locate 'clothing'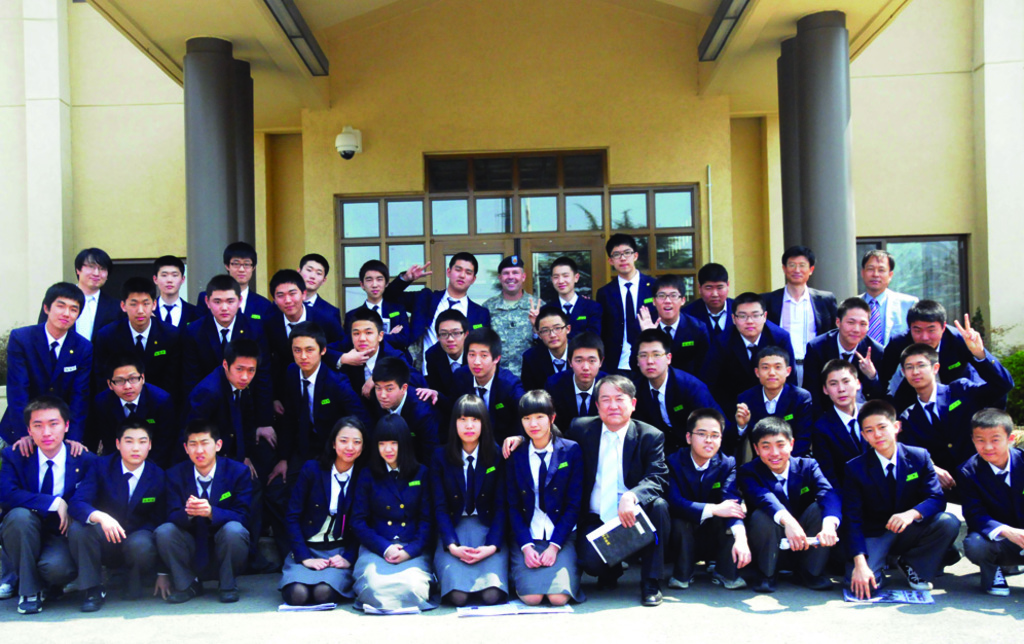
box=[798, 381, 874, 478]
